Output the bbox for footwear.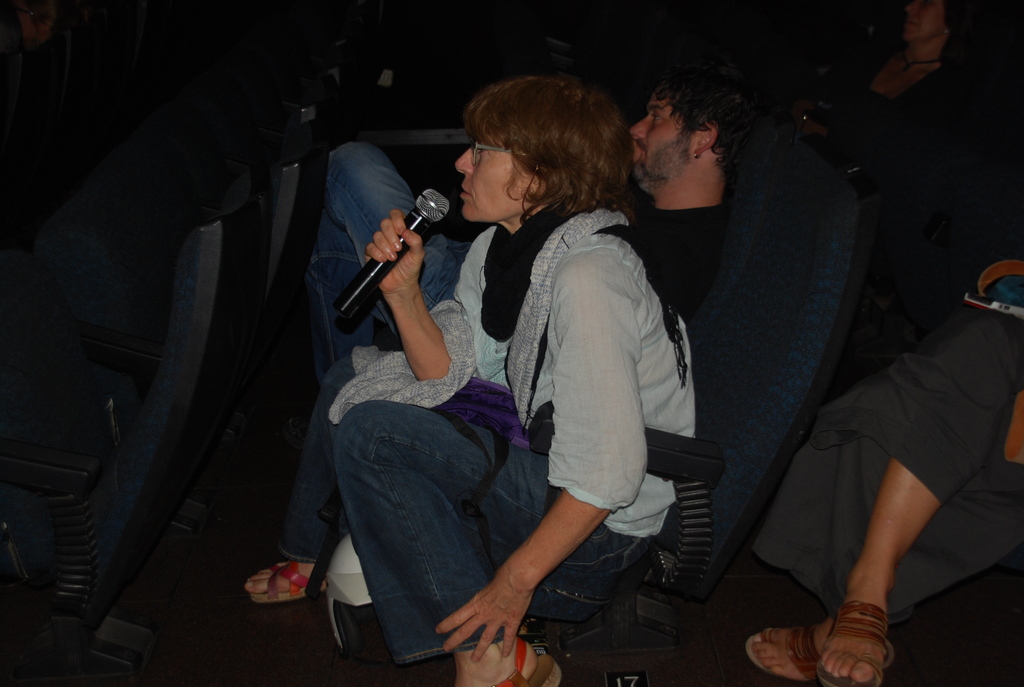
x1=815, y1=603, x2=888, y2=685.
